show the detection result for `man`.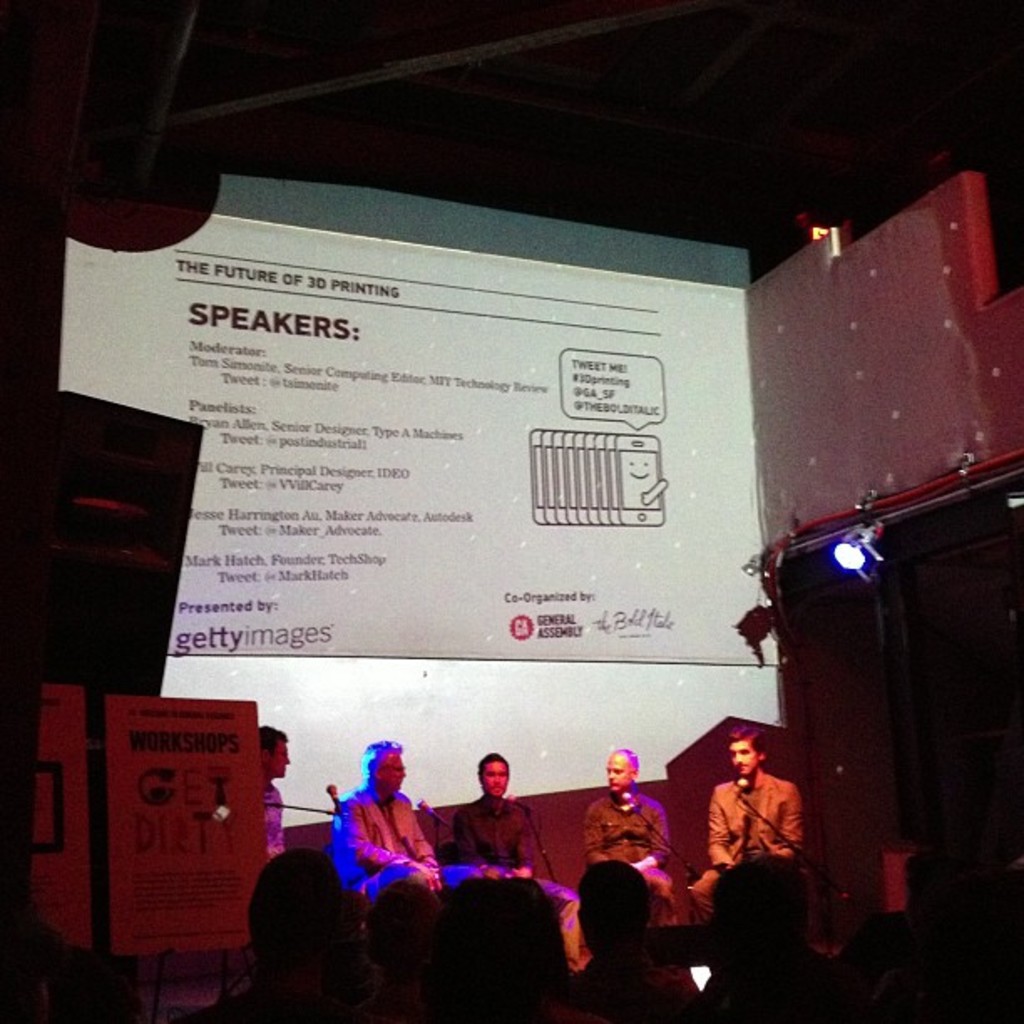
left=263, top=723, right=293, bottom=858.
